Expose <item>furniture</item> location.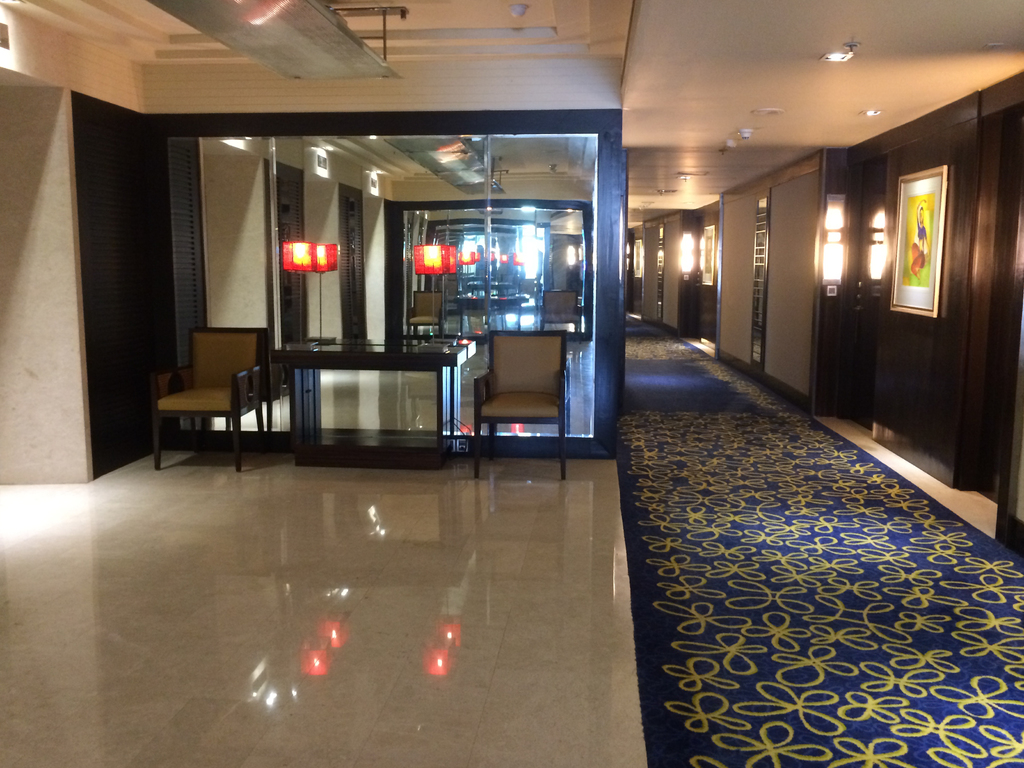
Exposed at <box>266,344,467,471</box>.
